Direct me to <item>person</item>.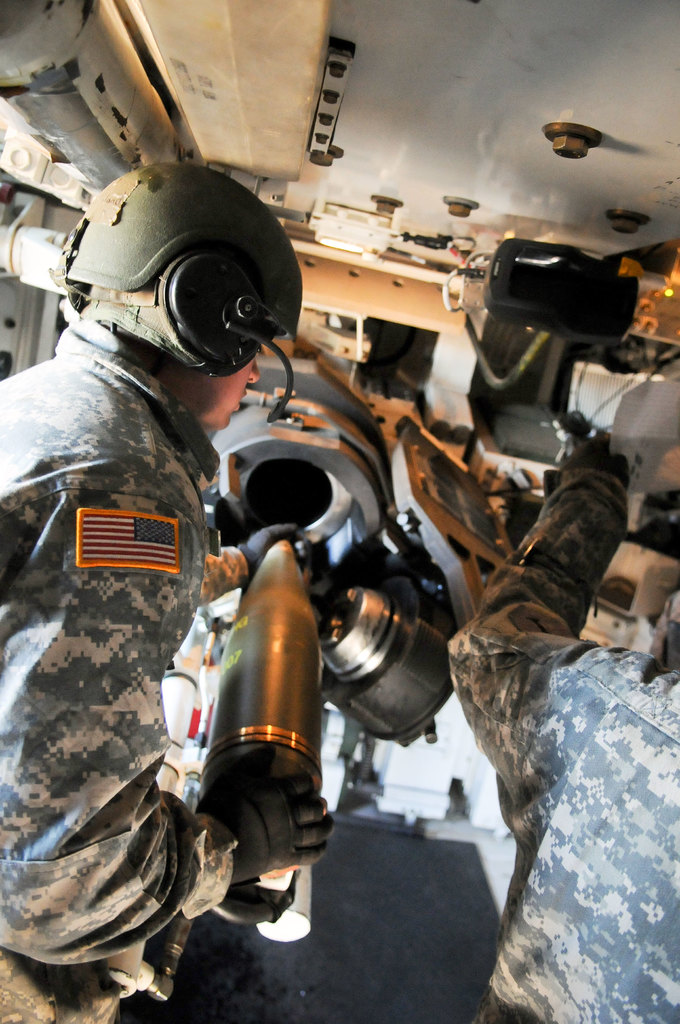
Direction: x1=18 y1=179 x2=271 y2=898.
